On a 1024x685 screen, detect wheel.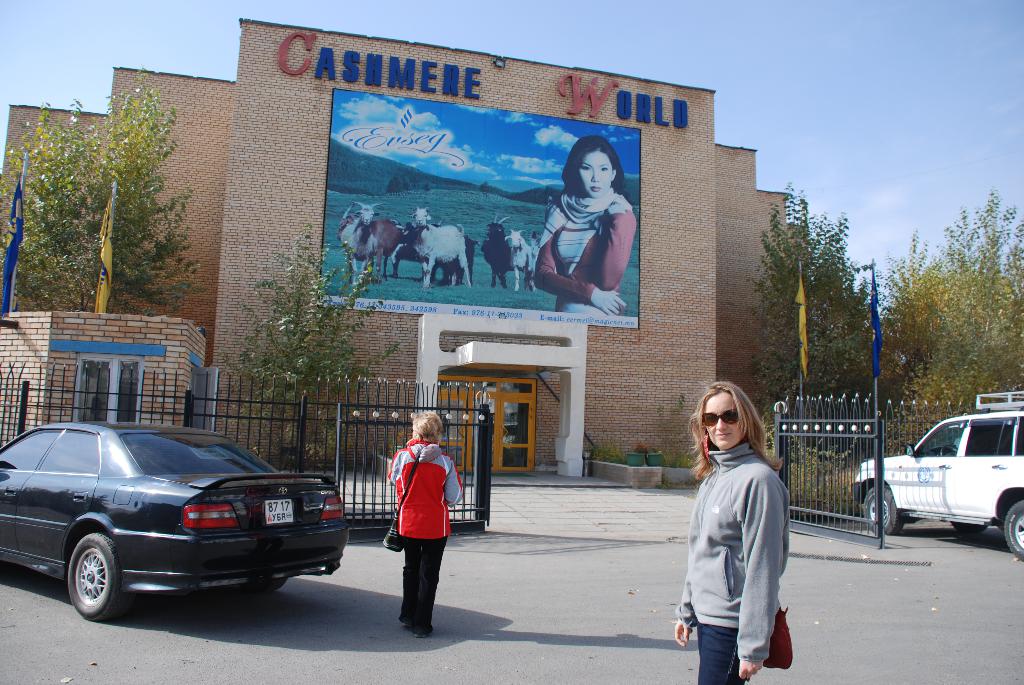
BBox(951, 523, 988, 533).
